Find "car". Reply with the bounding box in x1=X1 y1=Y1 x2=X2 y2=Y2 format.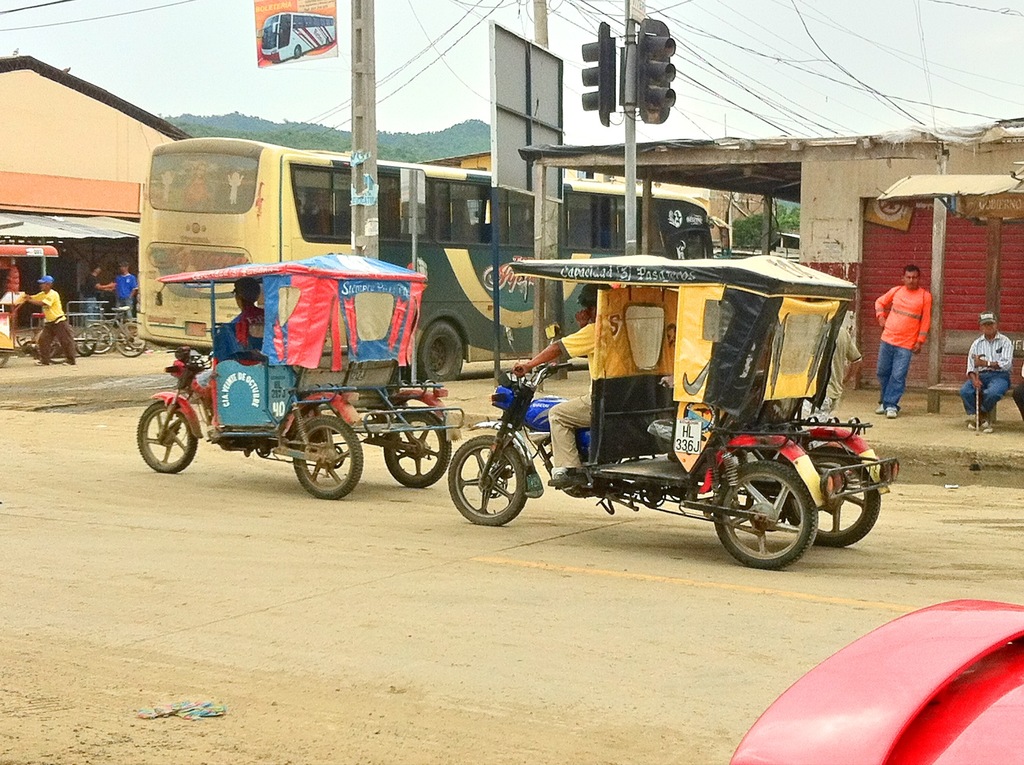
x1=728 y1=597 x2=1023 y2=764.
